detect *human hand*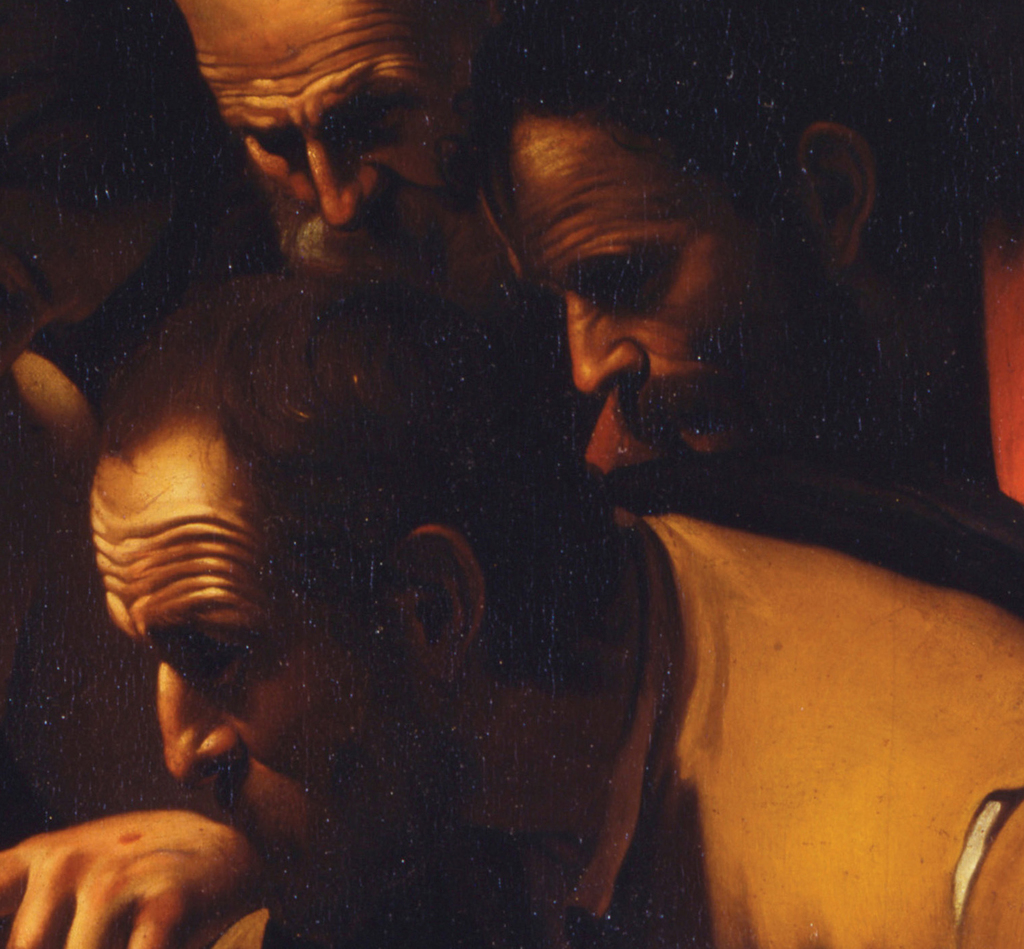
bbox=(0, 799, 283, 948)
